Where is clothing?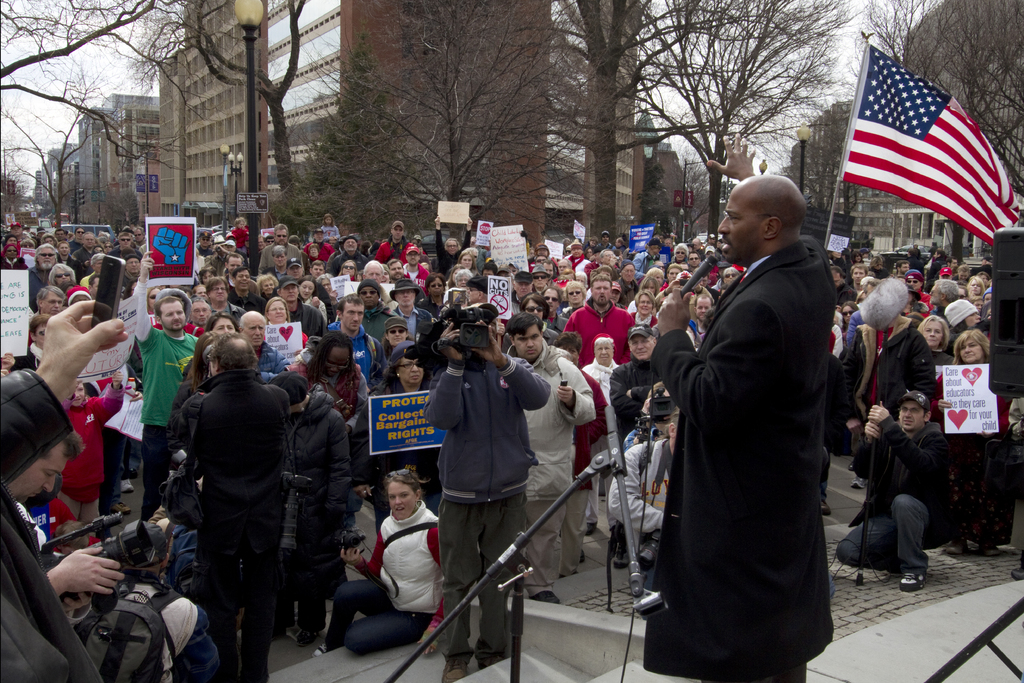
[321, 497, 441, 660].
